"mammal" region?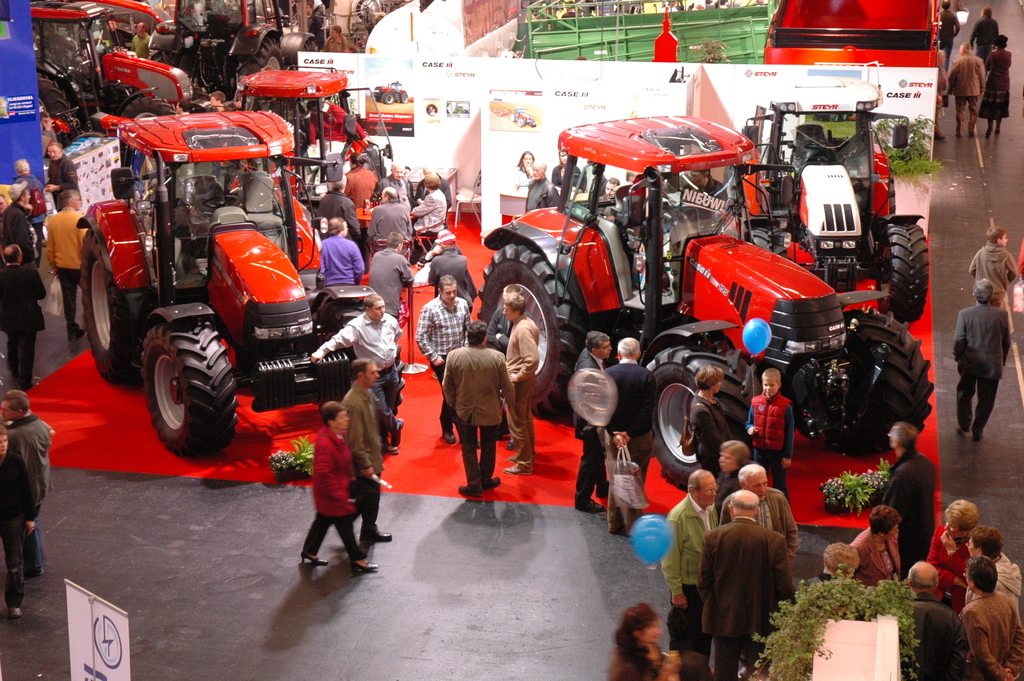
933:46:948:140
